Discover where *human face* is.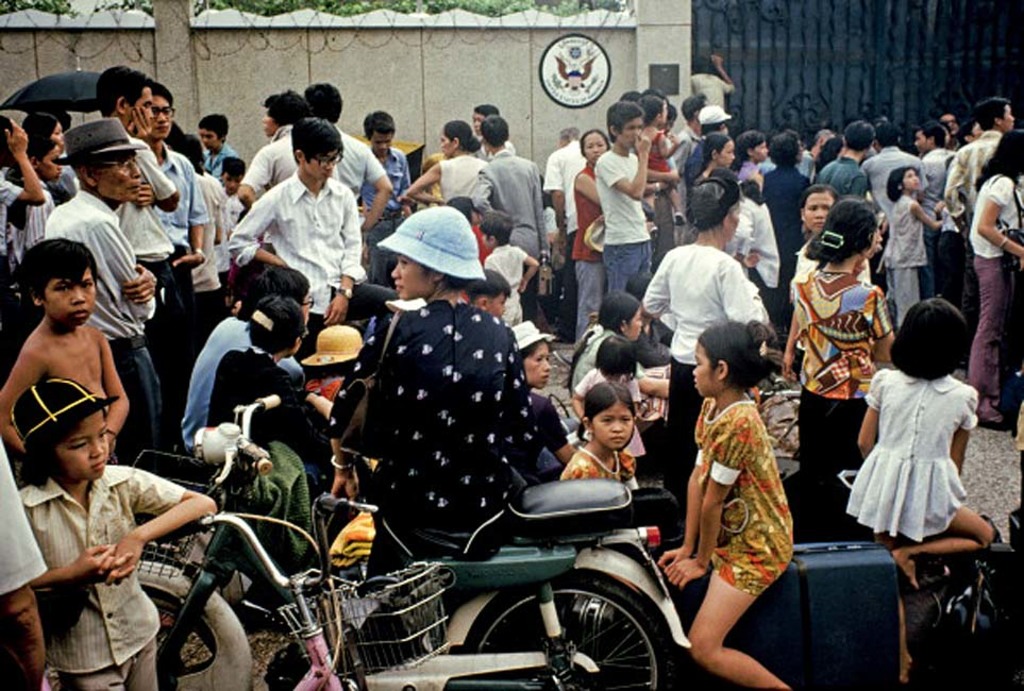
Discovered at 588 402 632 448.
